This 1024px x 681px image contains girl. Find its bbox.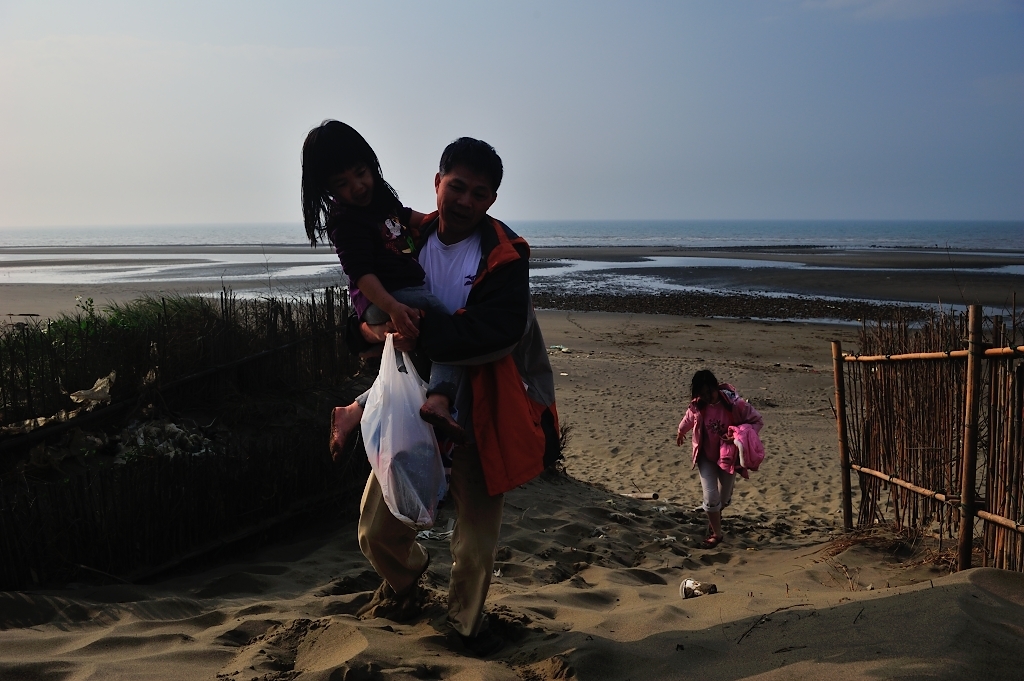
pyautogui.locateOnScreen(303, 117, 464, 459).
